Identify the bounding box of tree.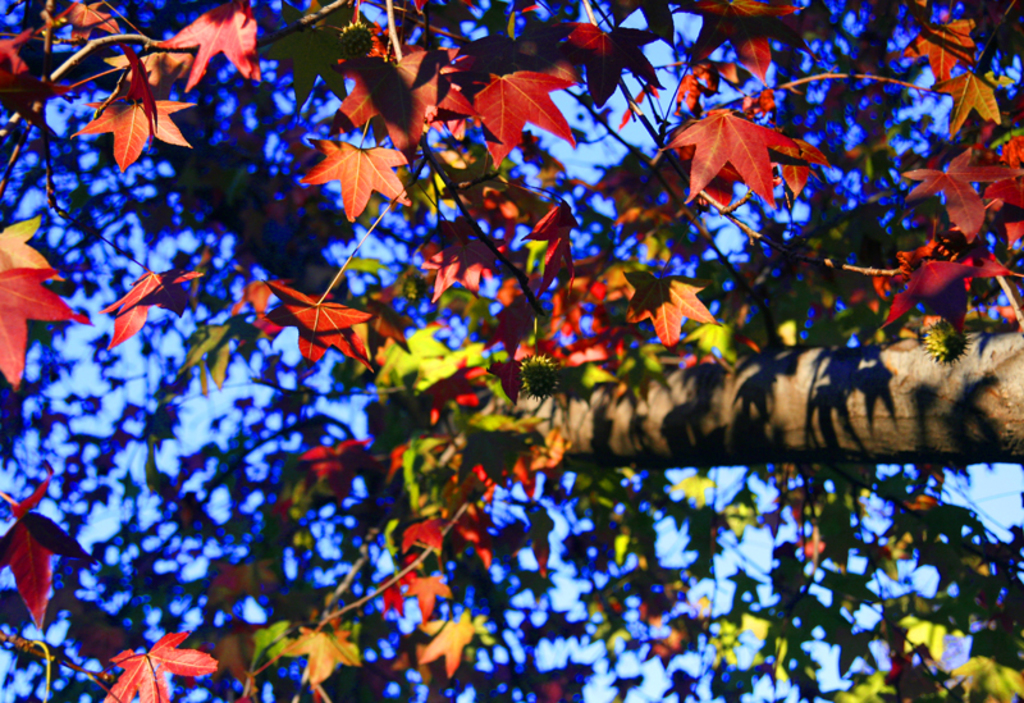
[0, 0, 1023, 702].
